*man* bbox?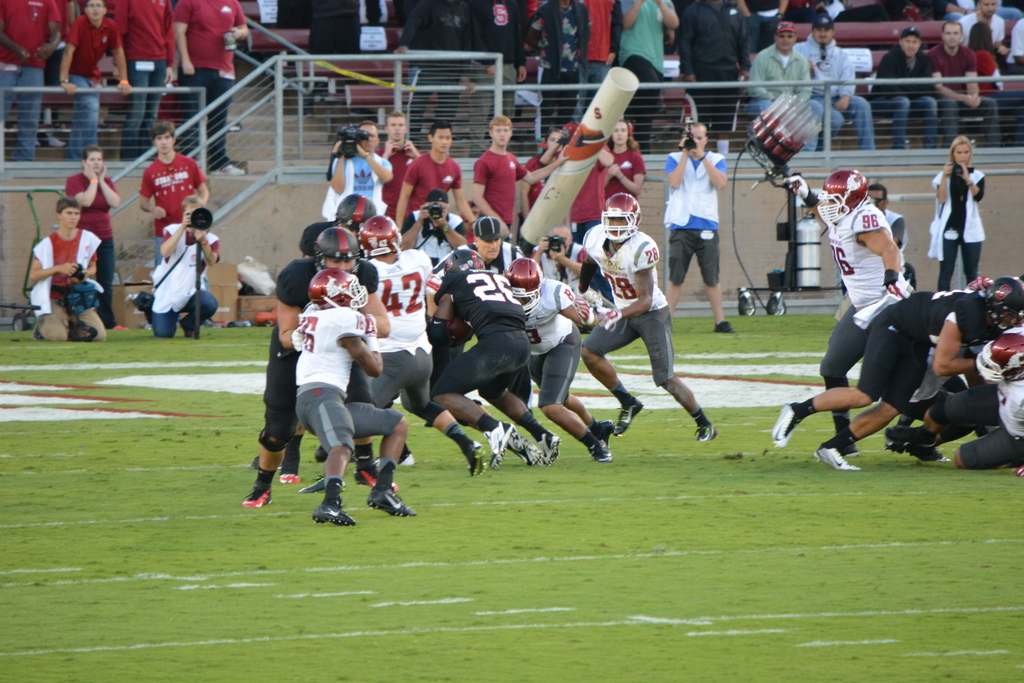
[318,119,396,229]
